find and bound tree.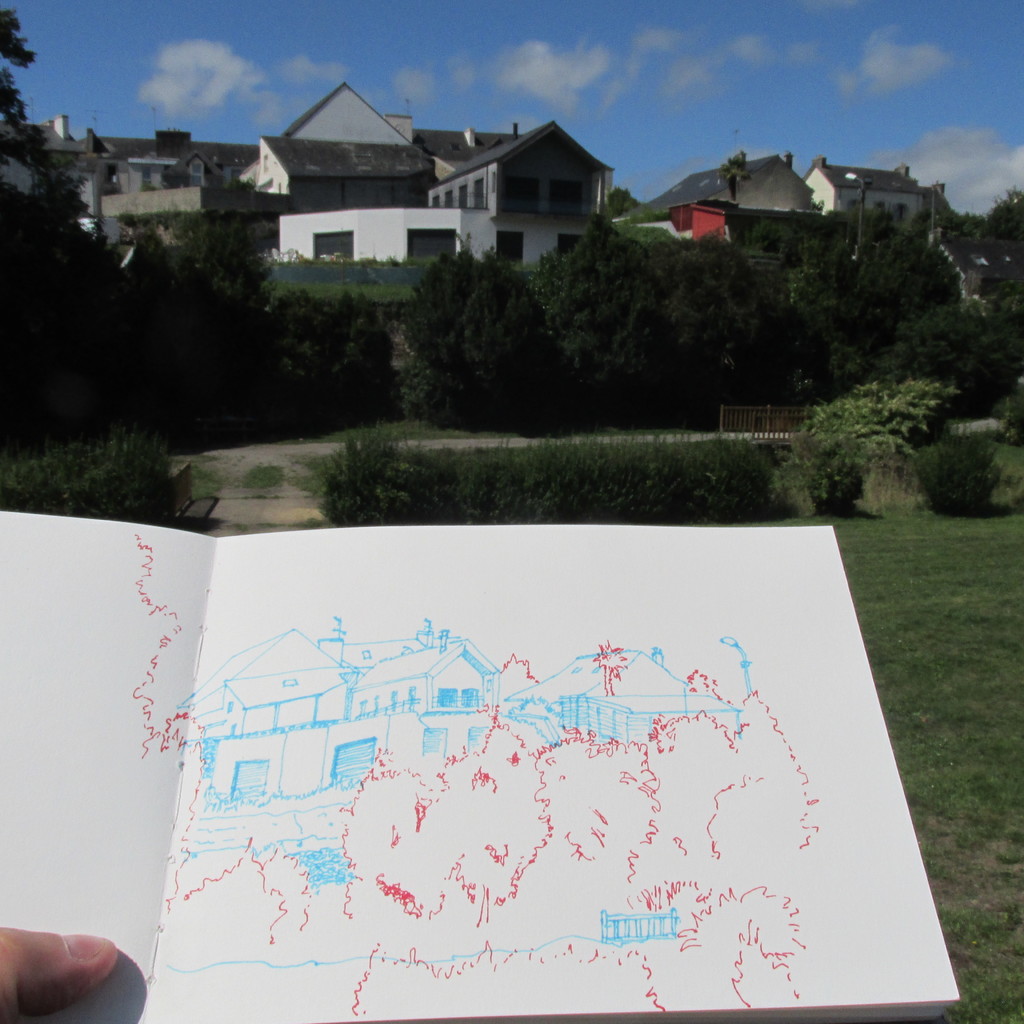
Bound: (131, 526, 326, 748).
